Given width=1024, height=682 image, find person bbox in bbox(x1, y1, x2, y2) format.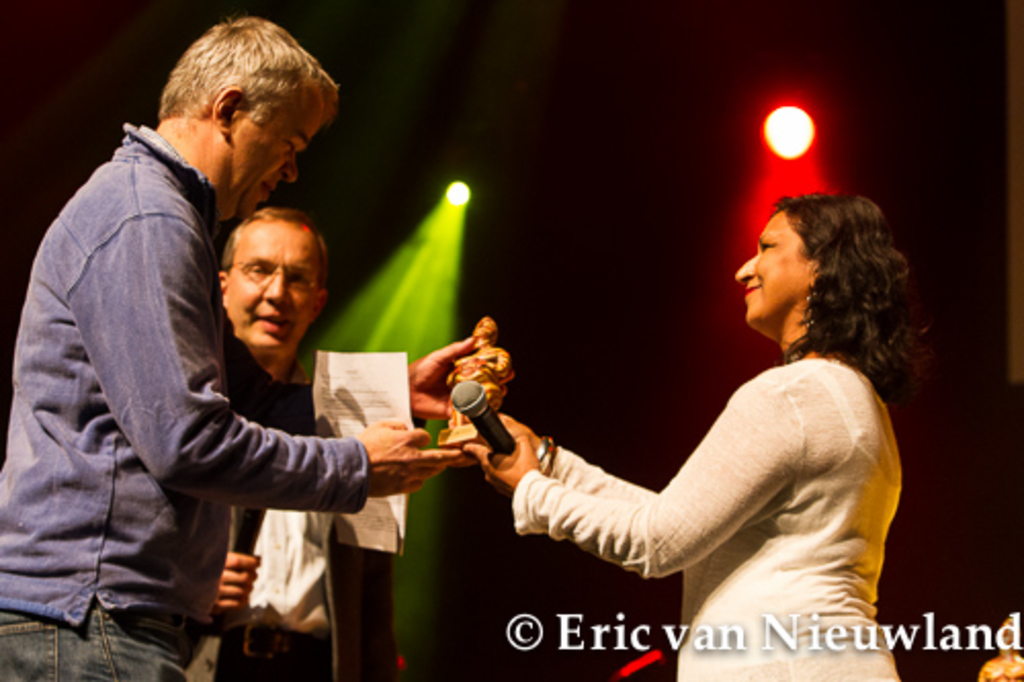
bbox(0, 10, 475, 680).
